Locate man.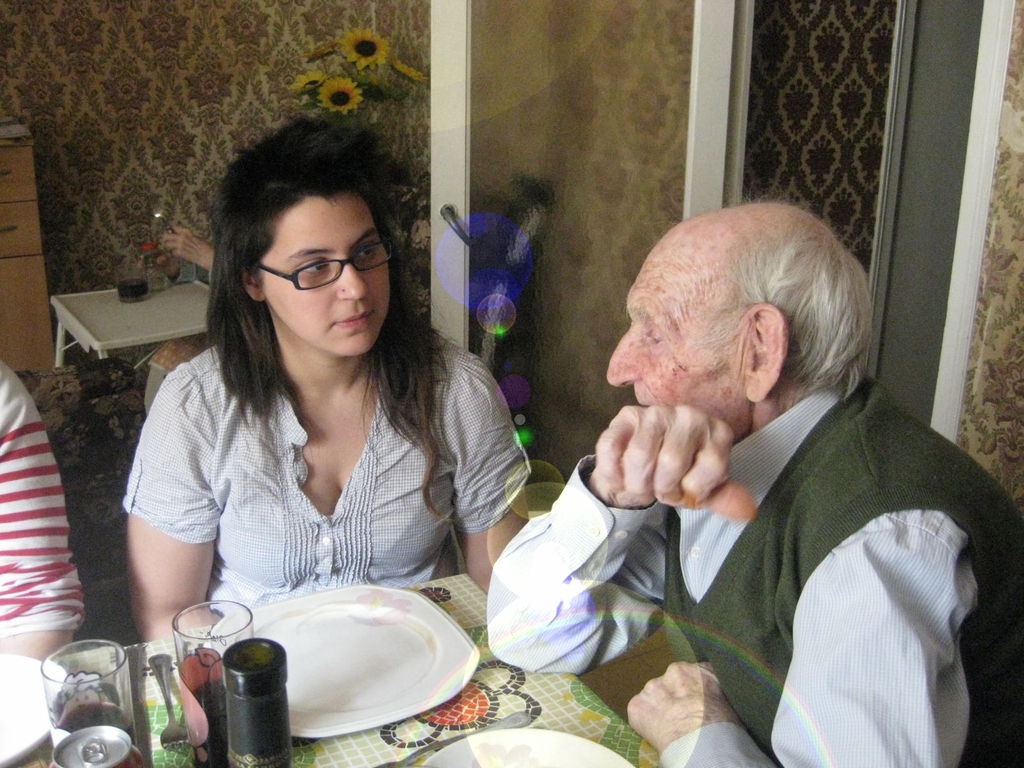
Bounding box: (470,195,1023,767).
